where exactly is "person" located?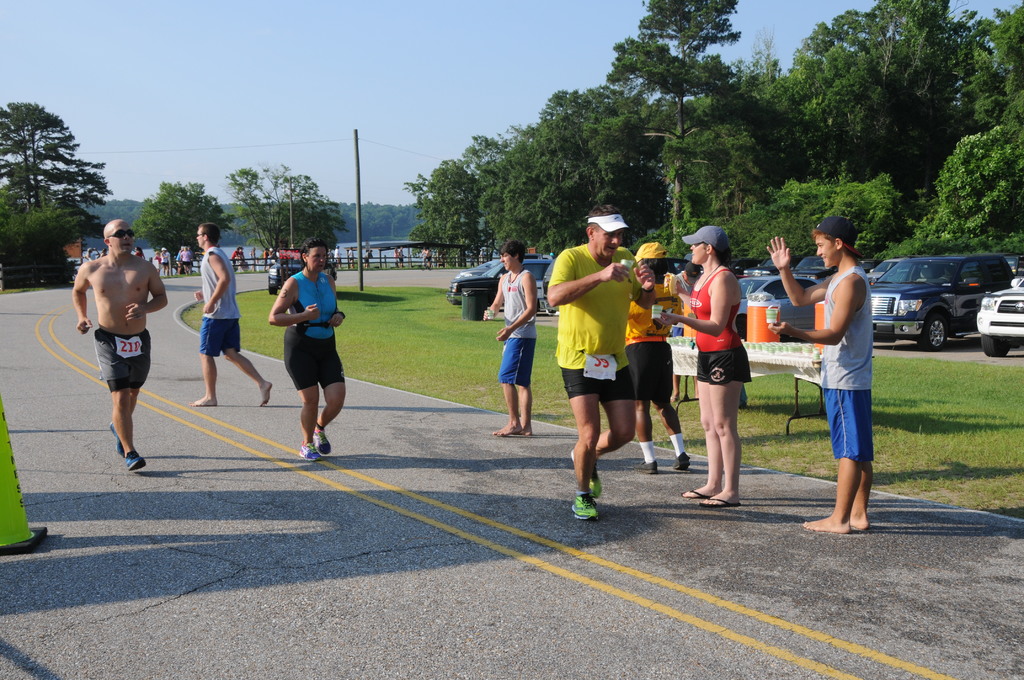
Its bounding box is locate(269, 244, 344, 457).
